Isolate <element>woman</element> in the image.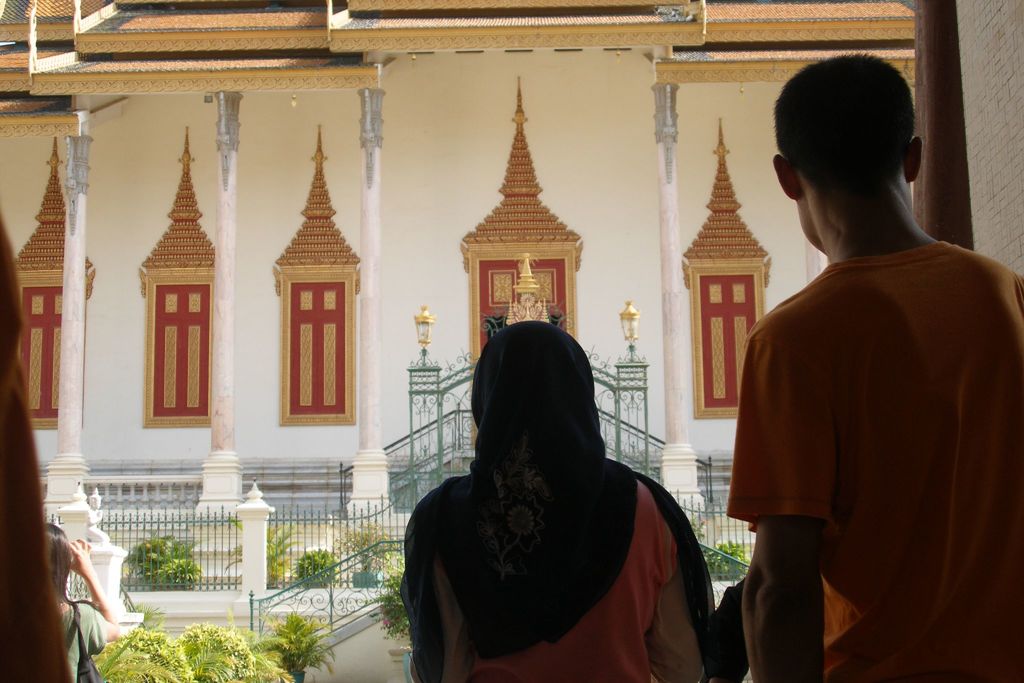
Isolated region: [x1=413, y1=283, x2=688, y2=675].
